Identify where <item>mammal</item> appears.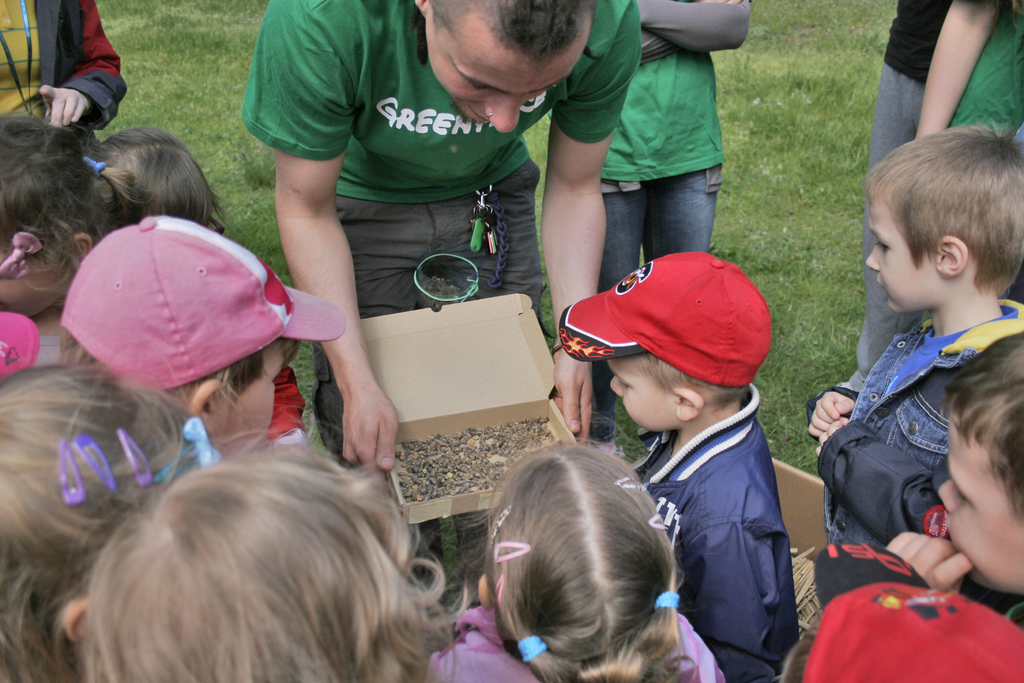
Appears at {"x1": 917, "y1": 0, "x2": 1023, "y2": 145}.
